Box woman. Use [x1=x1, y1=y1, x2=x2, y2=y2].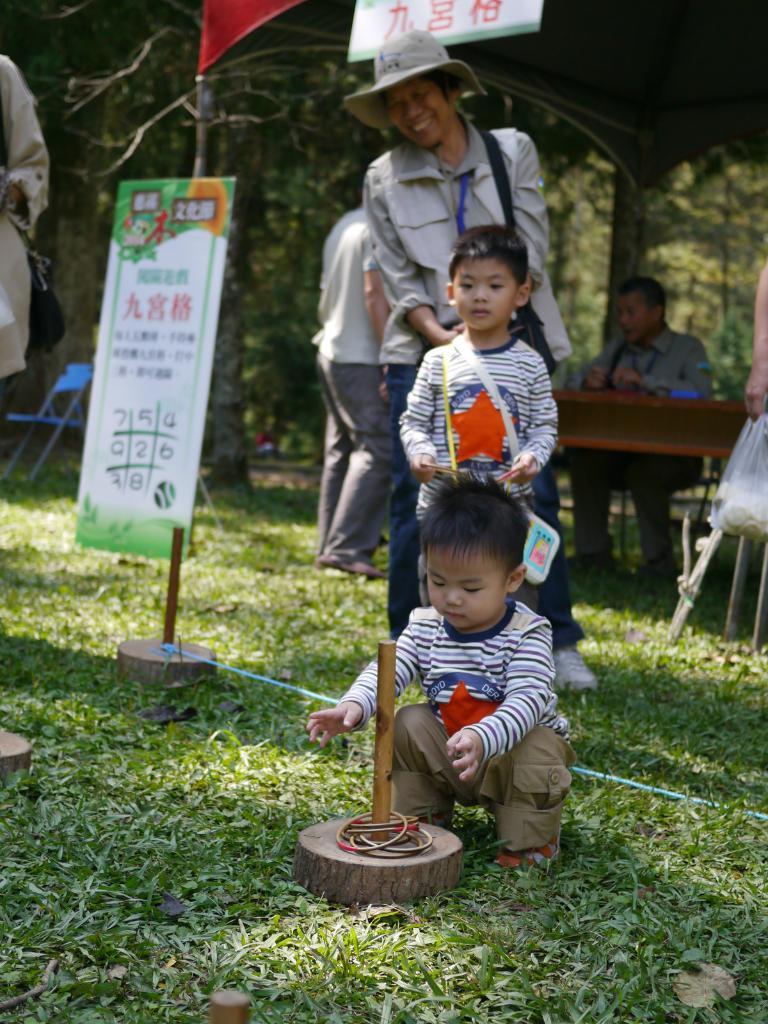
[x1=315, y1=184, x2=412, y2=579].
